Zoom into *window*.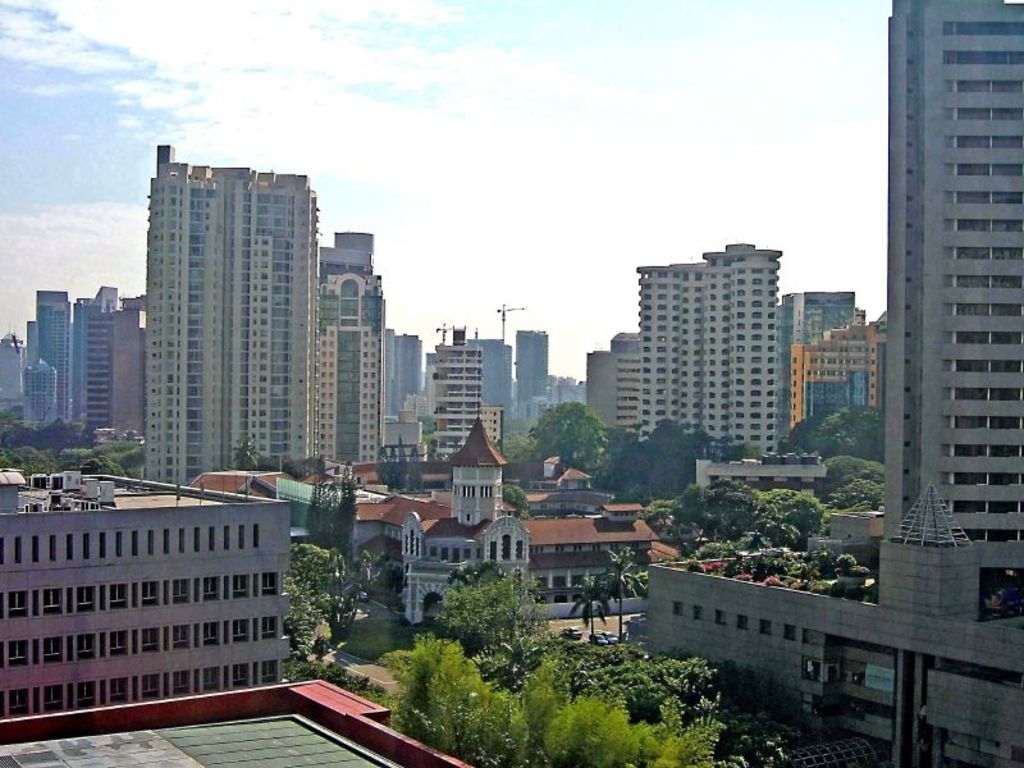
Zoom target: 736, 617, 746, 632.
